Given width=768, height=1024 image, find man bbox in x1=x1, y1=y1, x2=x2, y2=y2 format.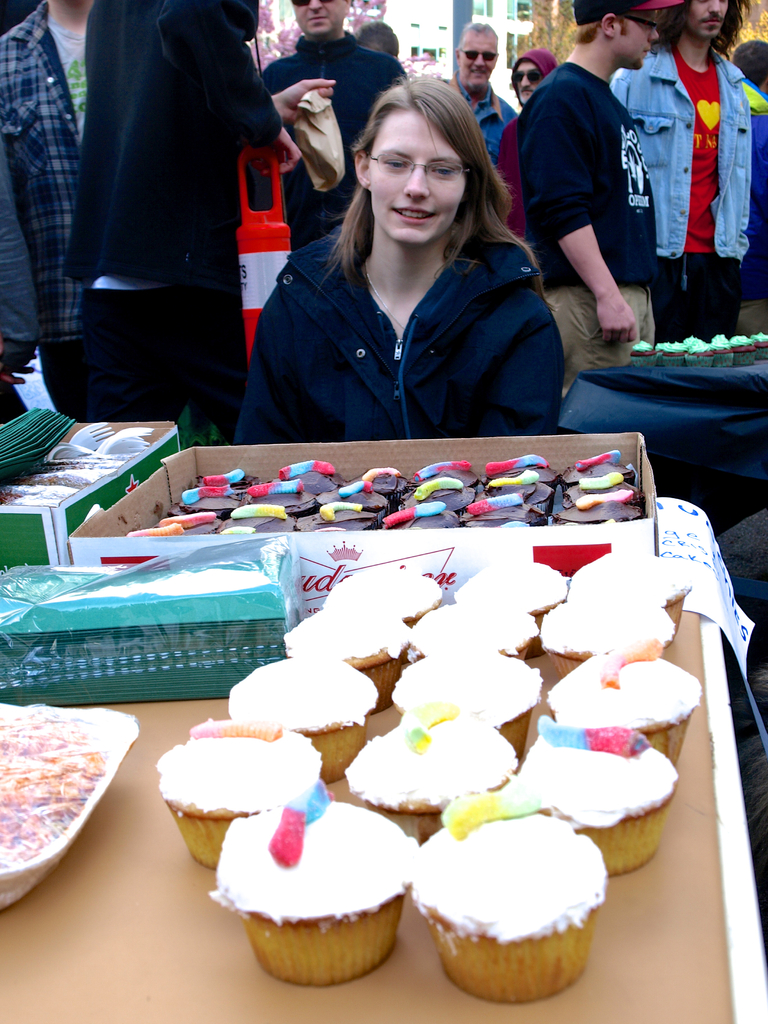
x1=448, y1=23, x2=516, y2=163.
